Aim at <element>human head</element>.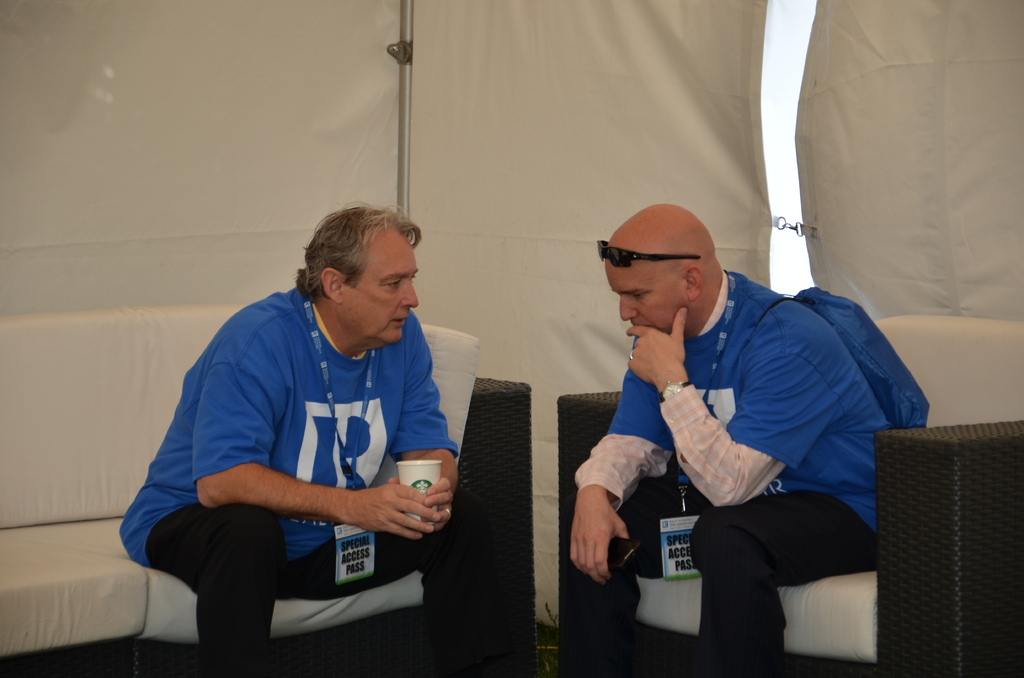
Aimed at rect(604, 204, 719, 335).
